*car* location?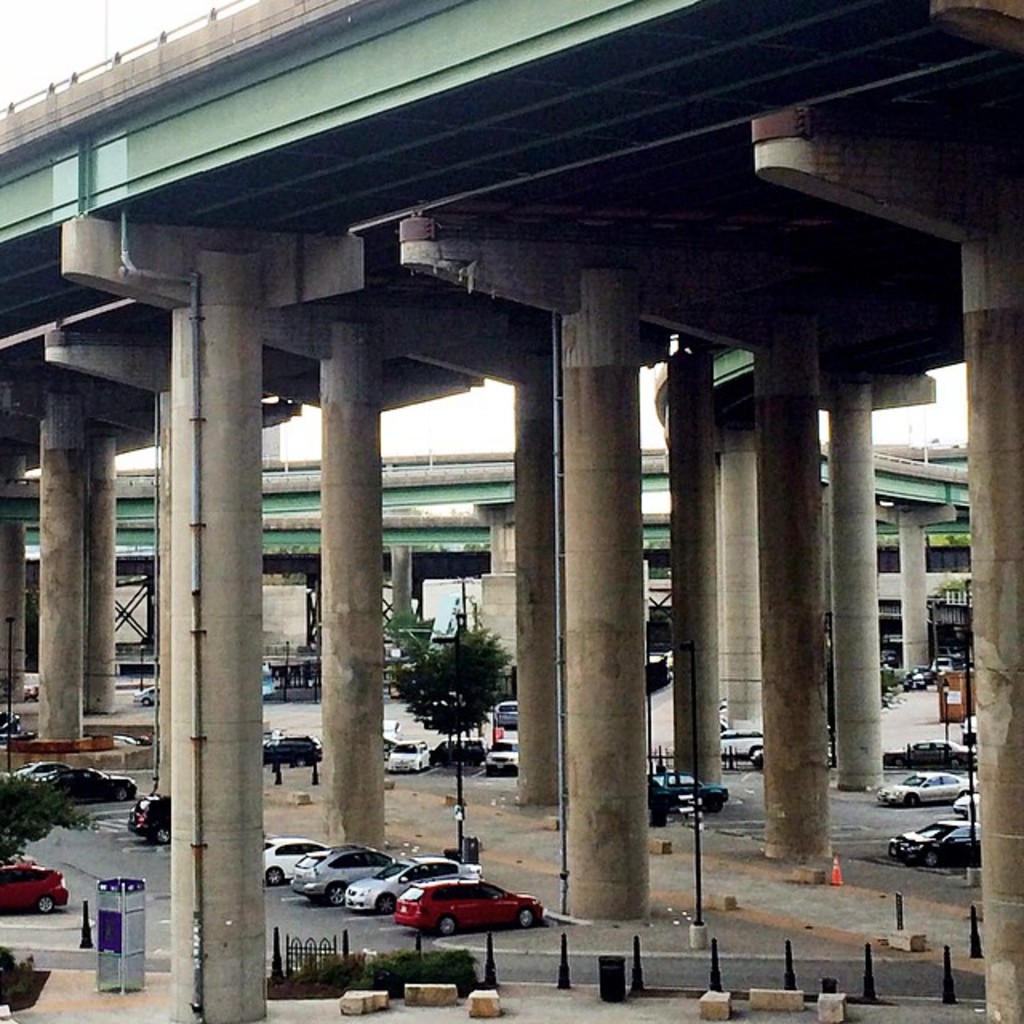
8,762,67,782
